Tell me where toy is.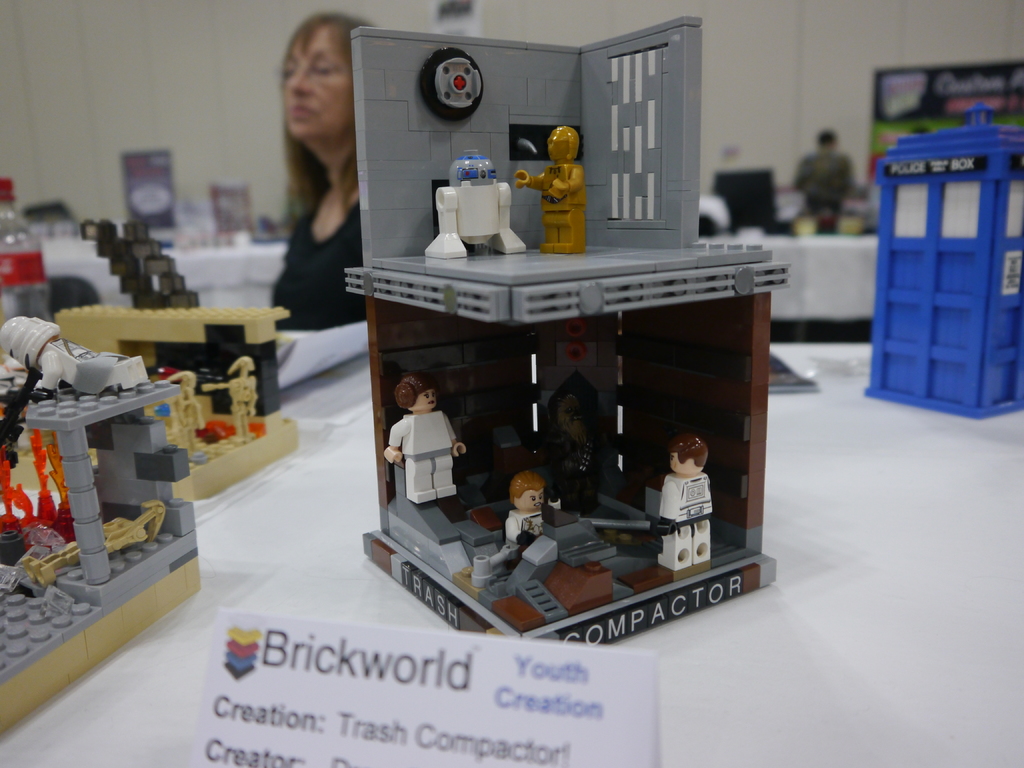
toy is at box(0, 314, 148, 397).
